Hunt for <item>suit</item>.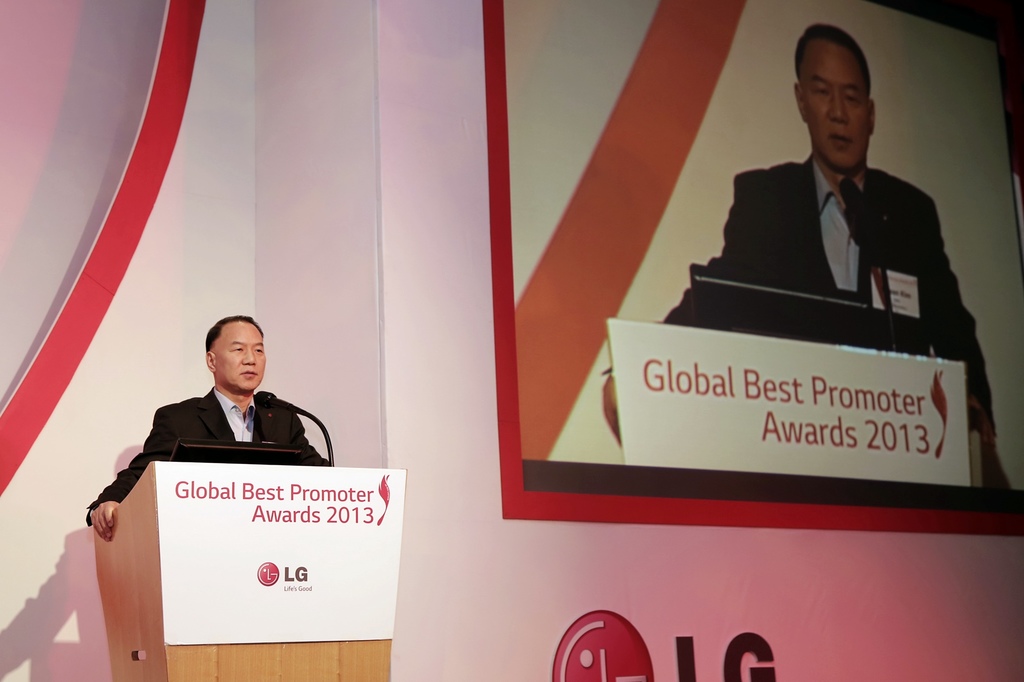
Hunted down at bbox(693, 86, 972, 351).
